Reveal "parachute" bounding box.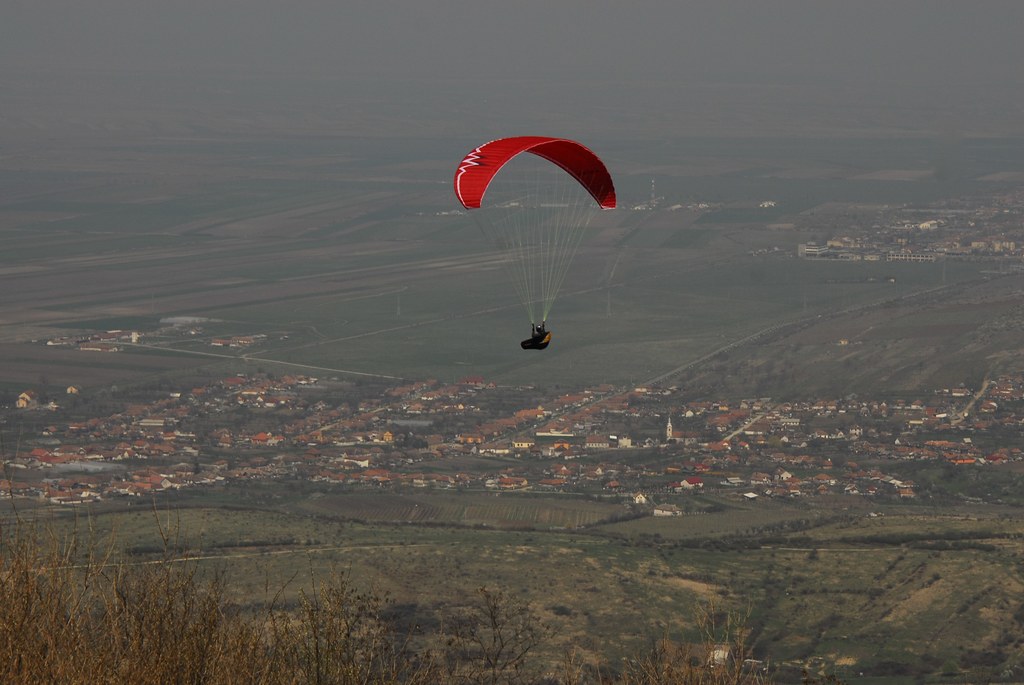
Revealed: x1=470, y1=141, x2=613, y2=334.
